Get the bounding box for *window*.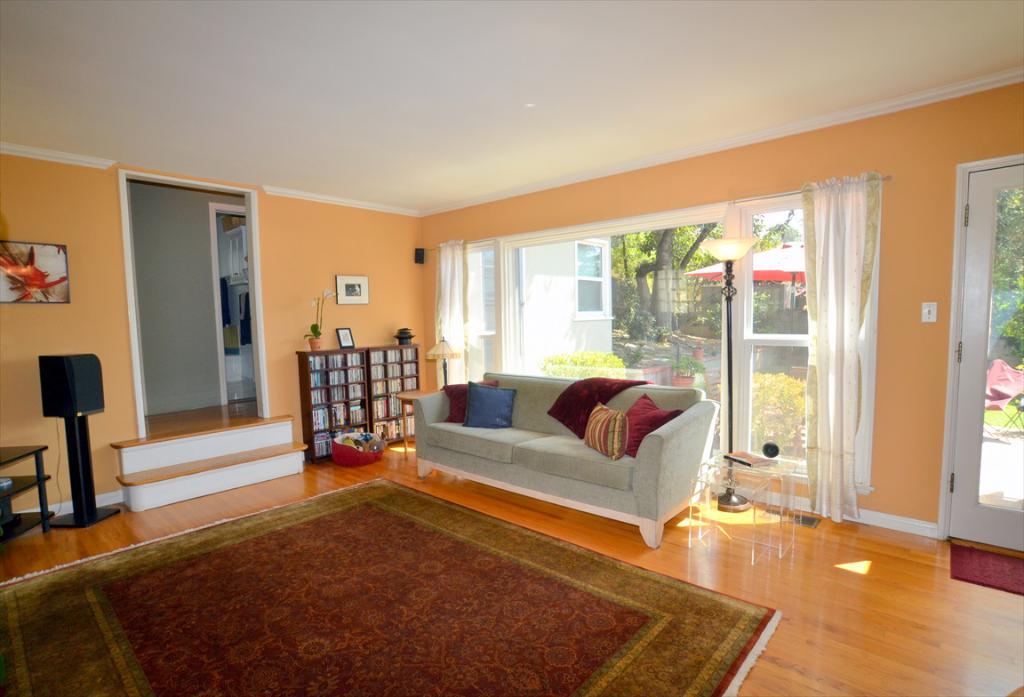
(left=718, top=205, right=824, bottom=466).
